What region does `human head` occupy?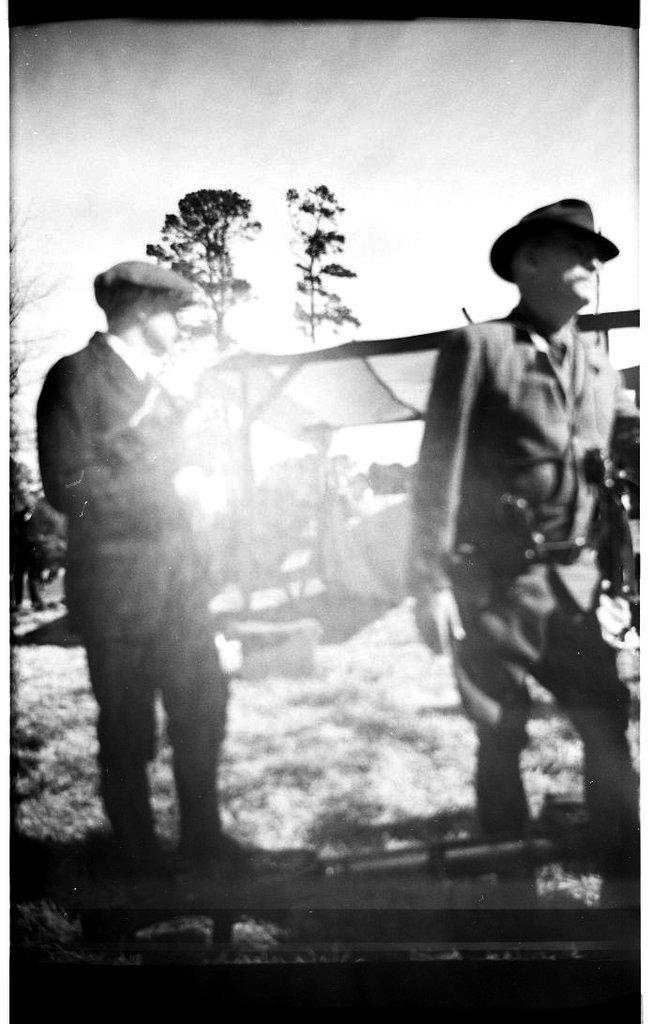
<region>103, 262, 181, 354</region>.
